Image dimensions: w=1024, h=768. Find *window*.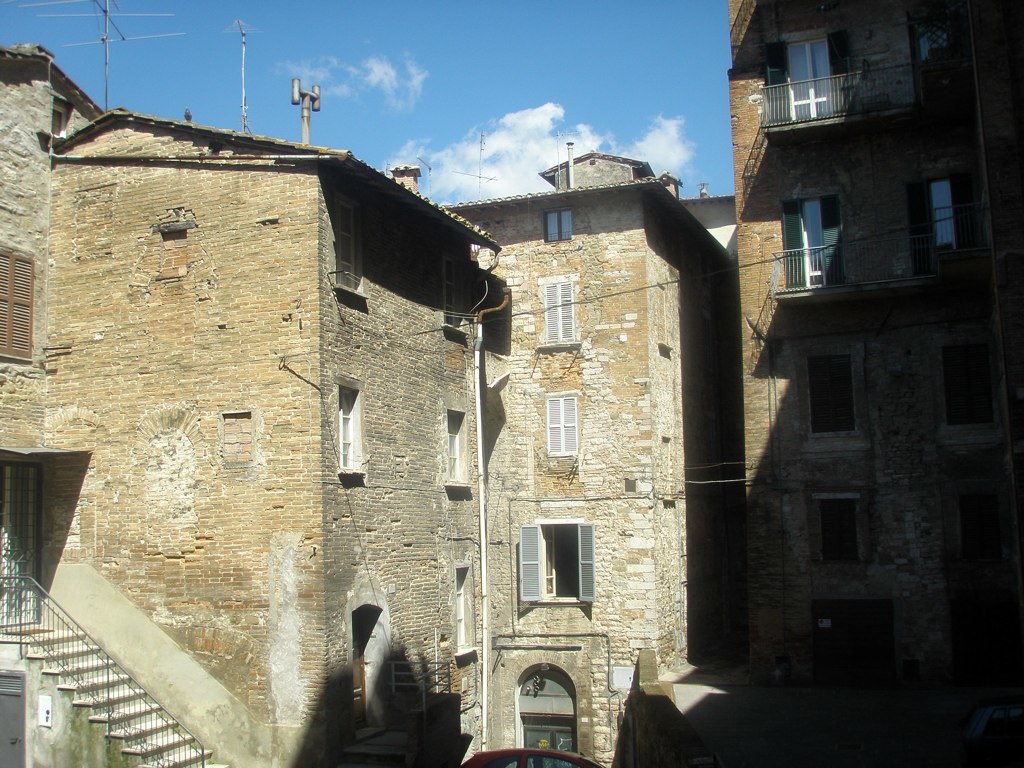
338/191/370/303.
